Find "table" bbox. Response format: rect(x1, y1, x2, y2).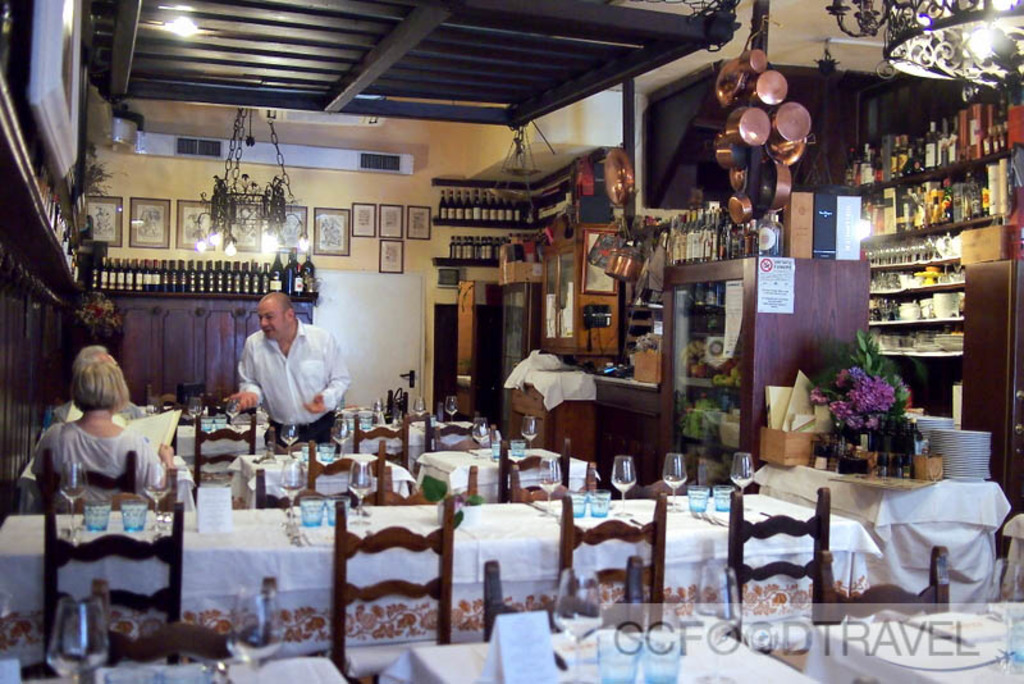
rect(805, 611, 1023, 683).
